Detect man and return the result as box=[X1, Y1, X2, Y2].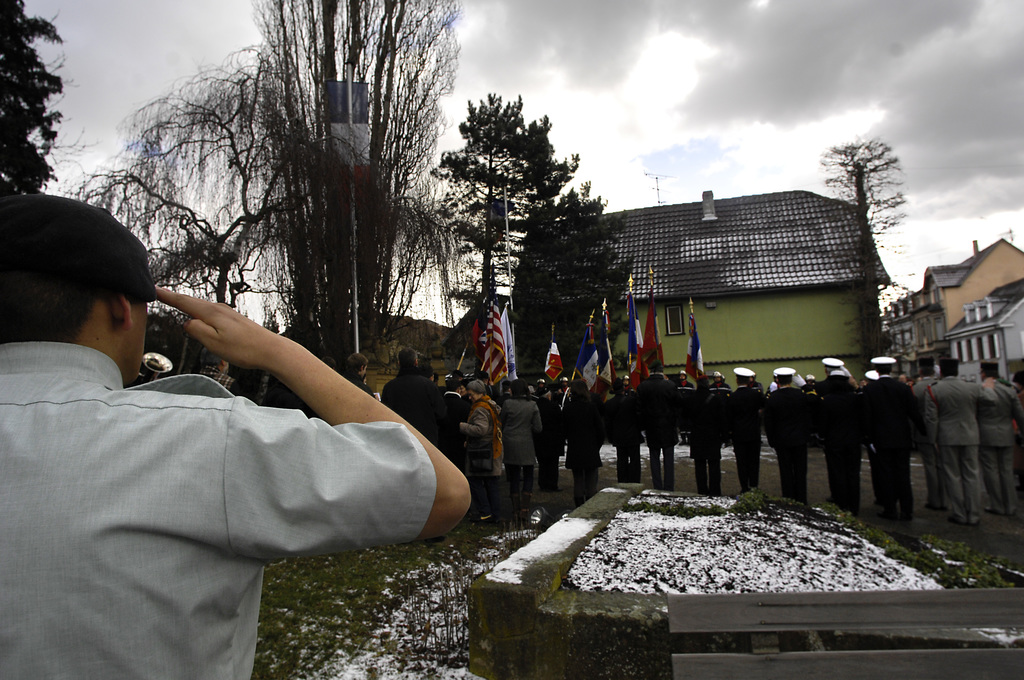
box=[13, 183, 488, 648].
